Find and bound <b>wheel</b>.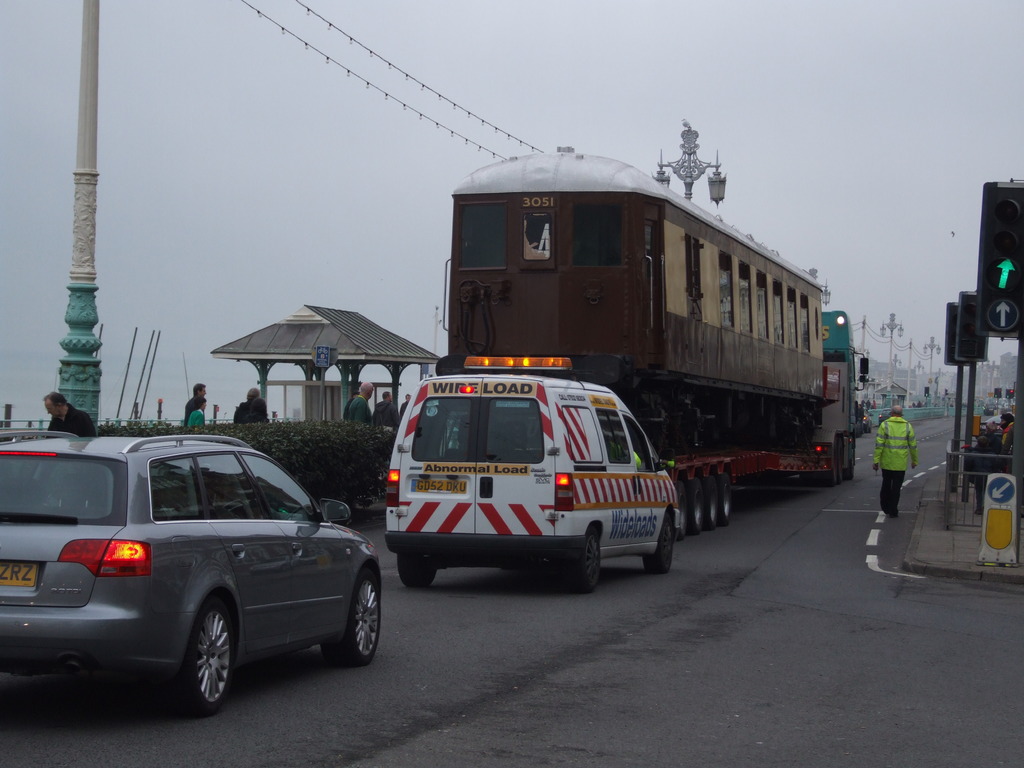
Bound: Rect(330, 563, 376, 655).
